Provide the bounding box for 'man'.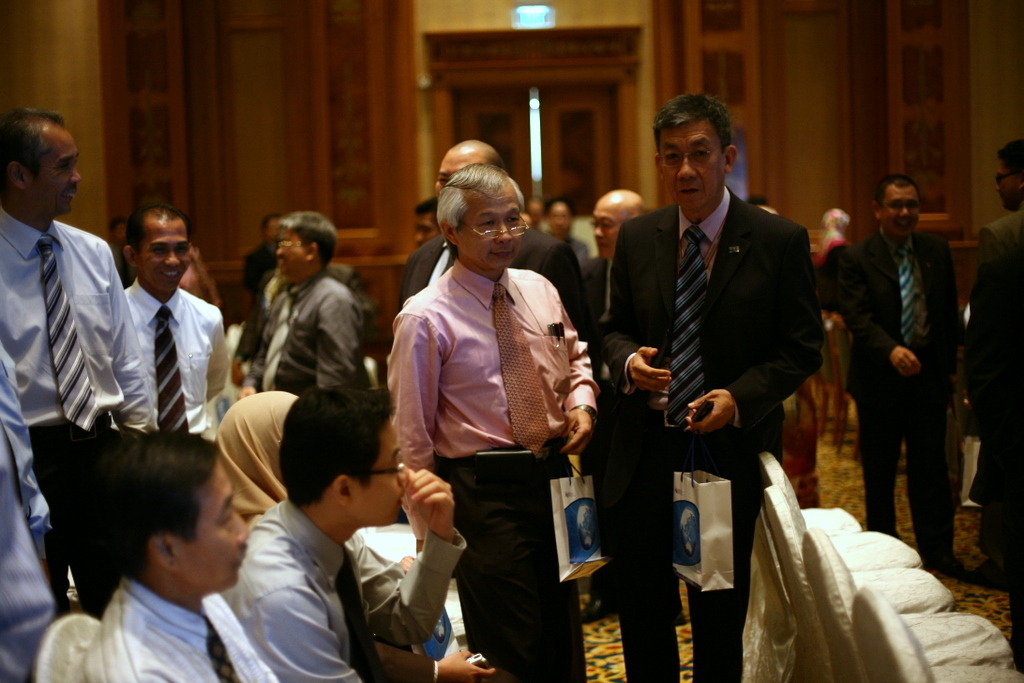
left=0, top=107, right=161, bottom=613.
